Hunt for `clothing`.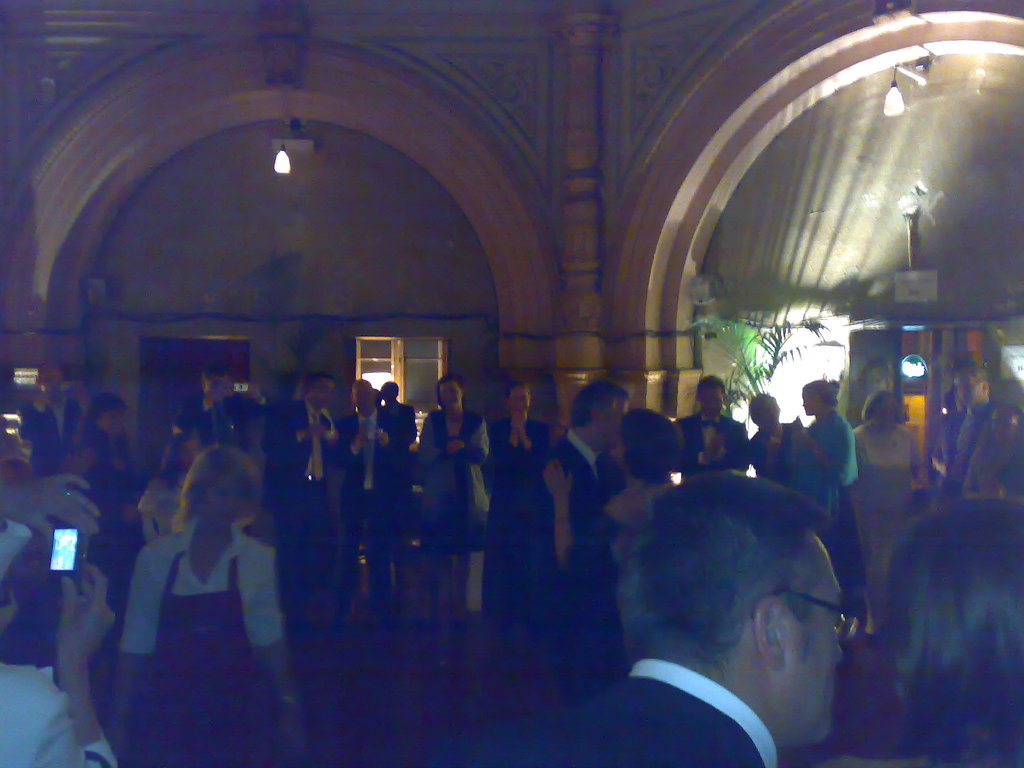
Hunted down at [790,402,872,506].
